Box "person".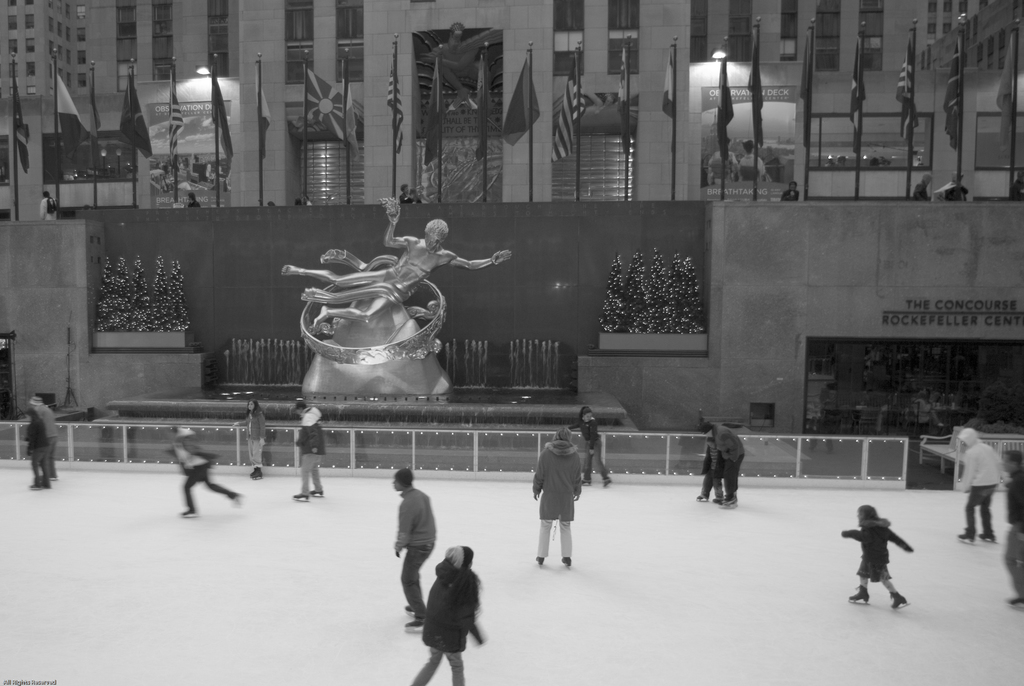
box(191, 190, 202, 206).
